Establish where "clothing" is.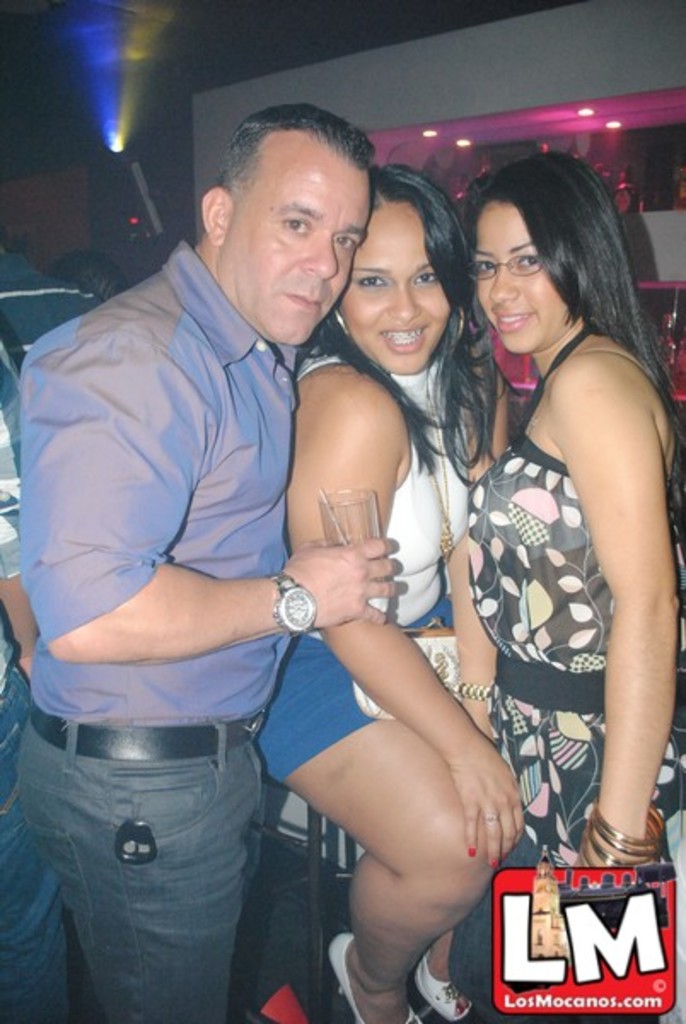
Established at (left=253, top=357, right=483, bottom=790).
